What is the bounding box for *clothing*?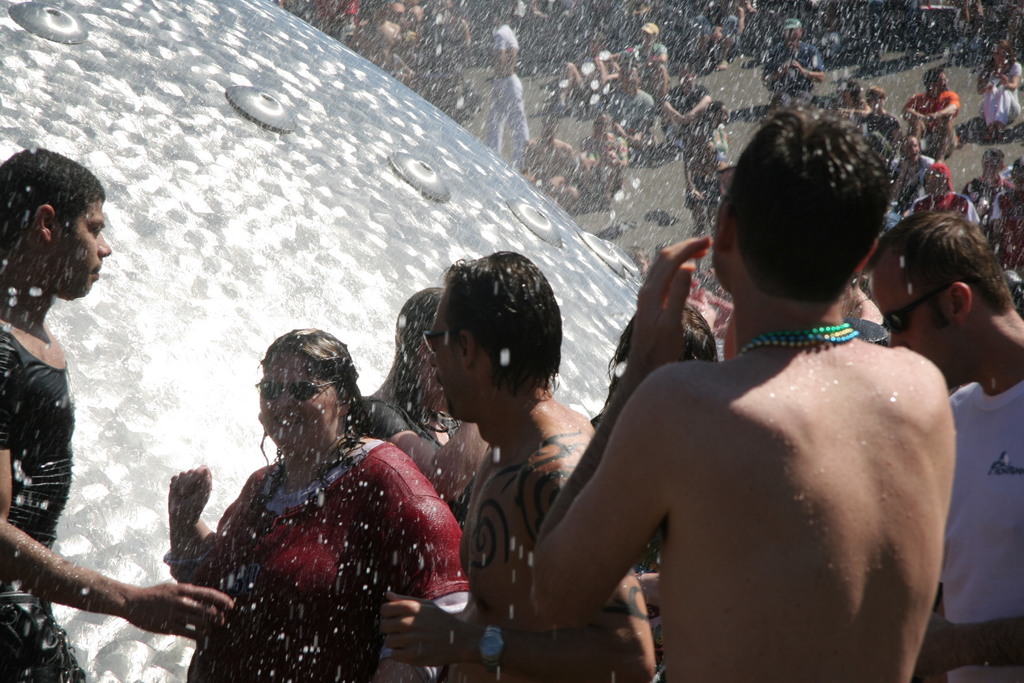
rect(928, 379, 1023, 682).
